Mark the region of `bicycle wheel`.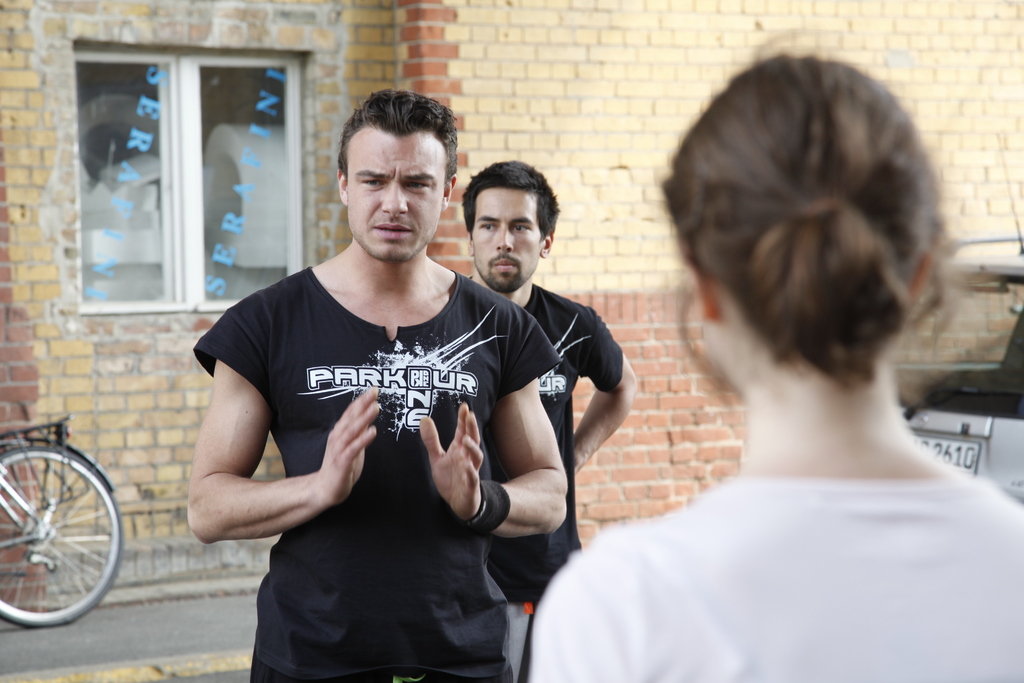
Region: left=0, top=447, right=113, bottom=630.
